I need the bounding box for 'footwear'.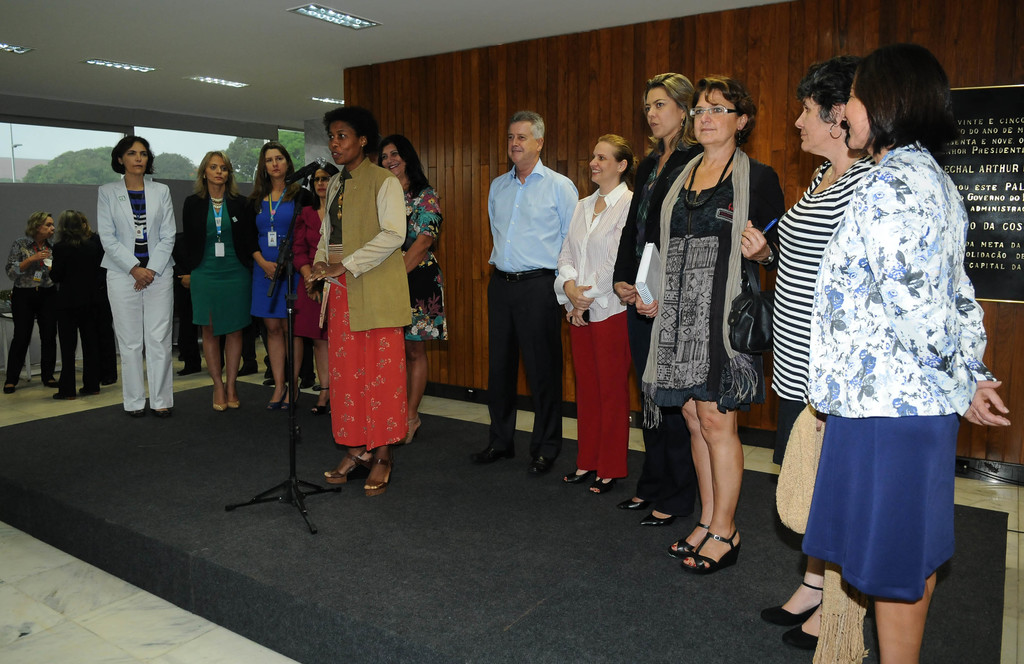
Here it is: [4, 383, 16, 392].
